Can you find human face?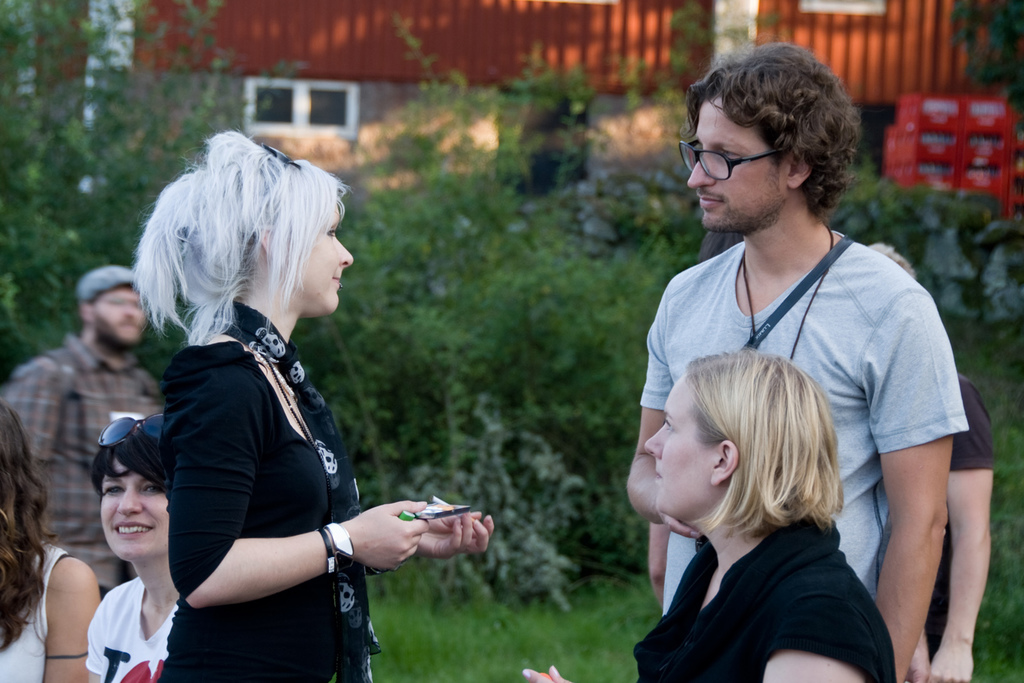
Yes, bounding box: 302/197/349/309.
